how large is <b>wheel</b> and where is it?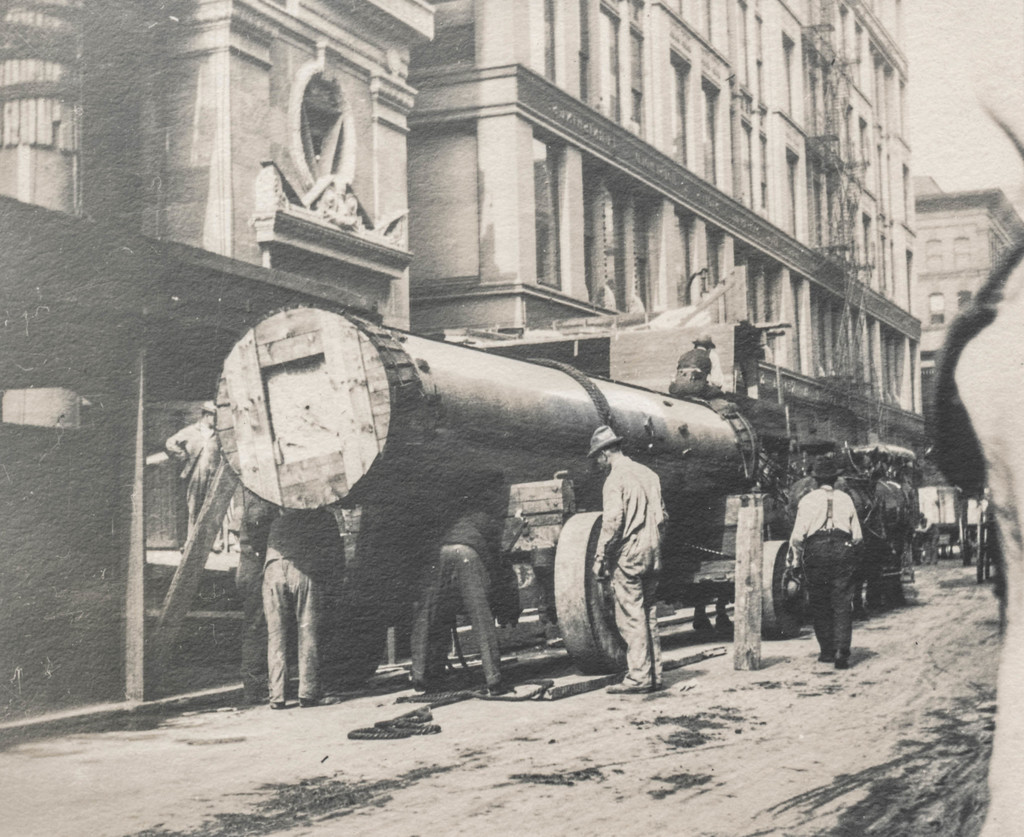
Bounding box: Rect(557, 520, 628, 677).
